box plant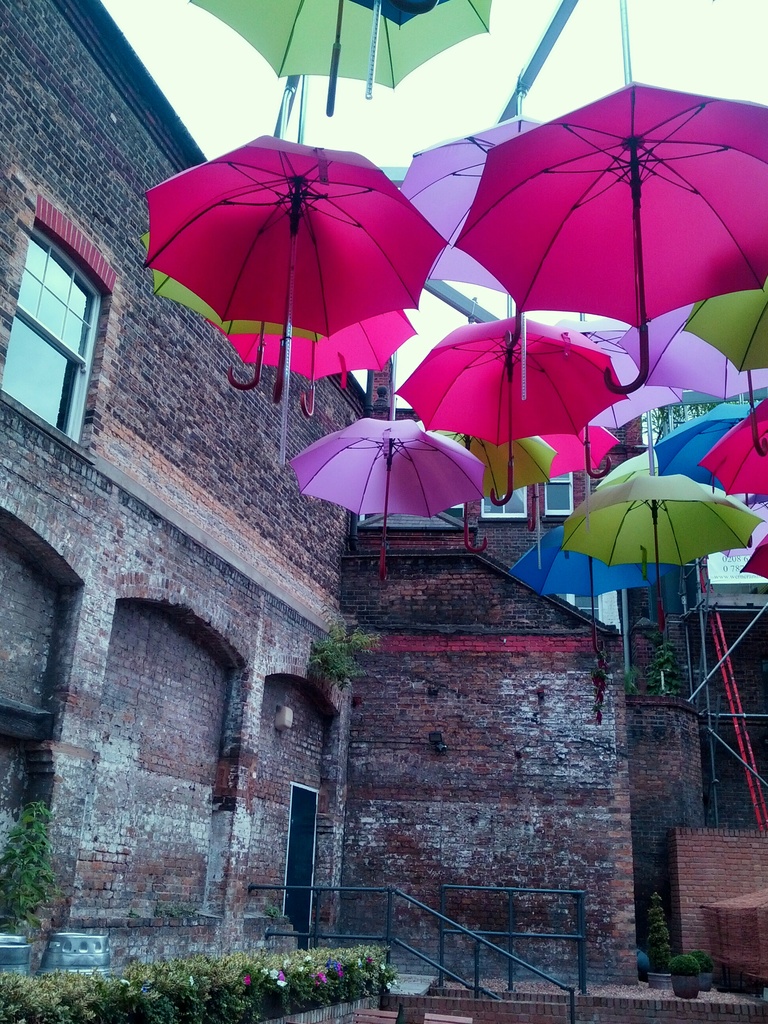
(0, 791, 61, 941)
